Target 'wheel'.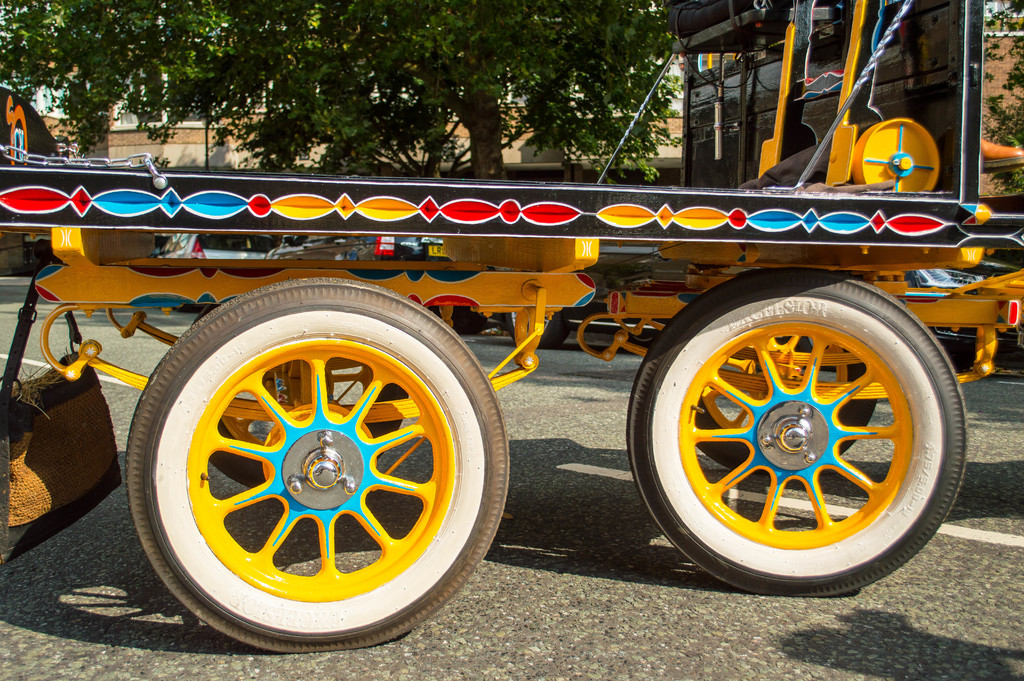
Target region: [left=851, top=115, right=938, bottom=193].
